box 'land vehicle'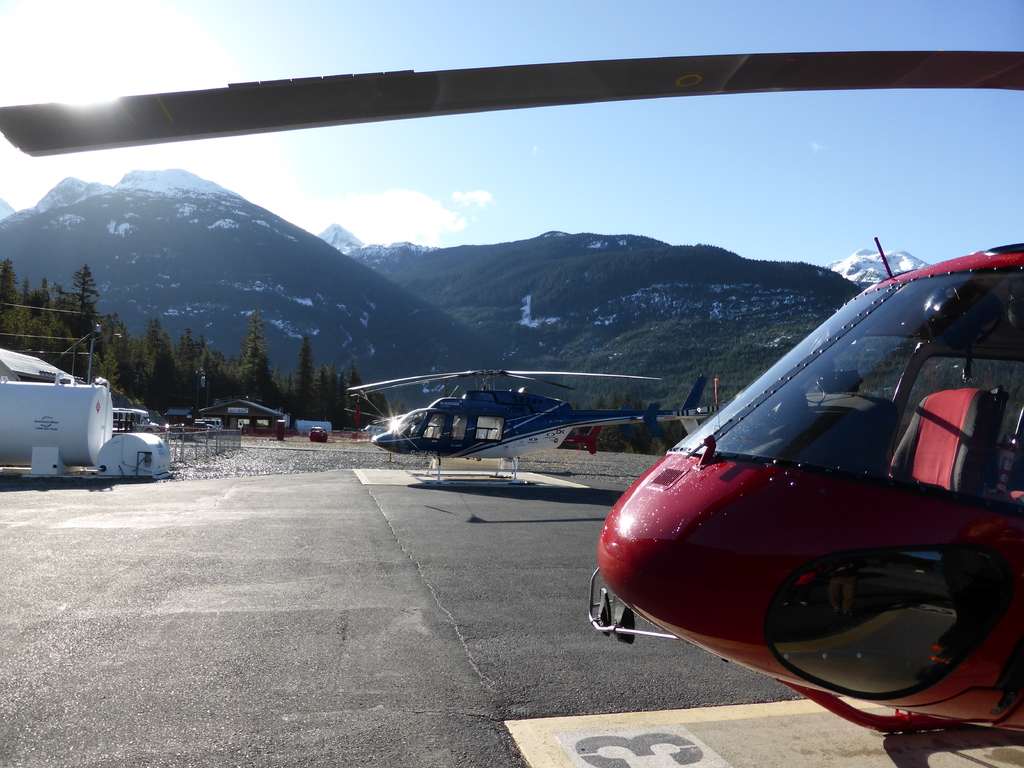
left=112, top=406, right=159, bottom=435
